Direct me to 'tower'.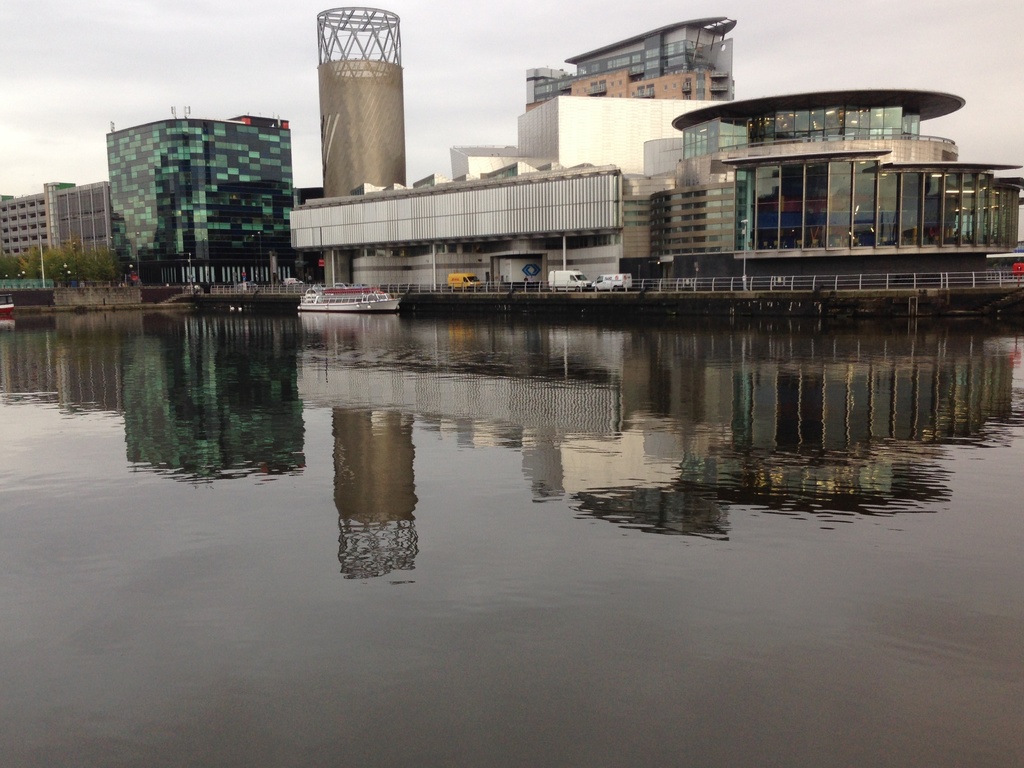
Direction: <box>109,113,283,278</box>.
